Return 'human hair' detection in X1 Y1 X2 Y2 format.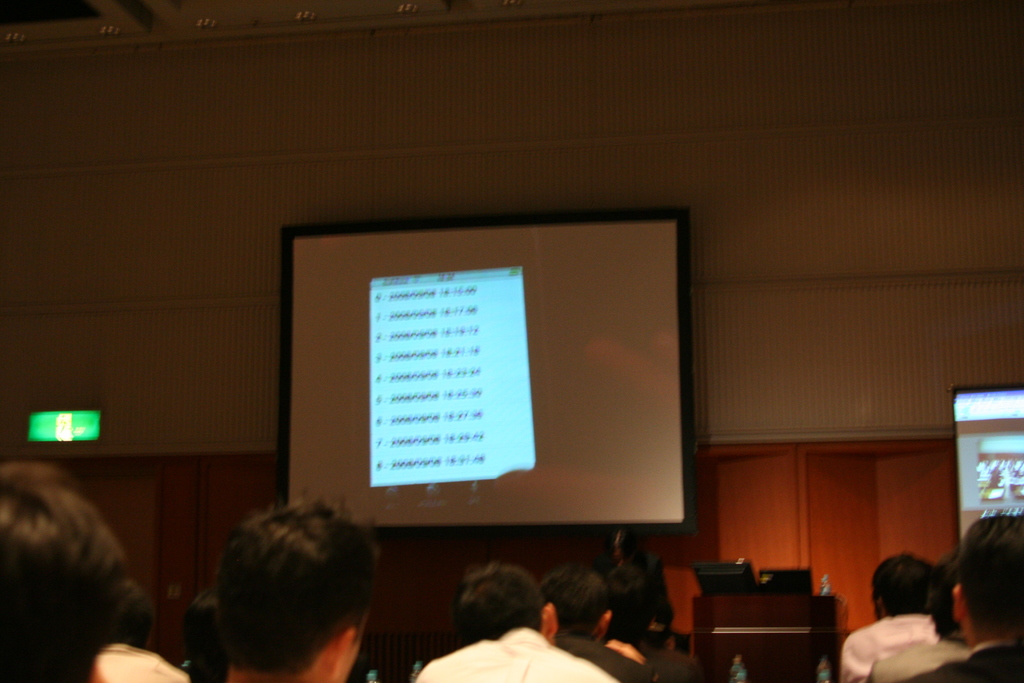
615 529 649 579.
